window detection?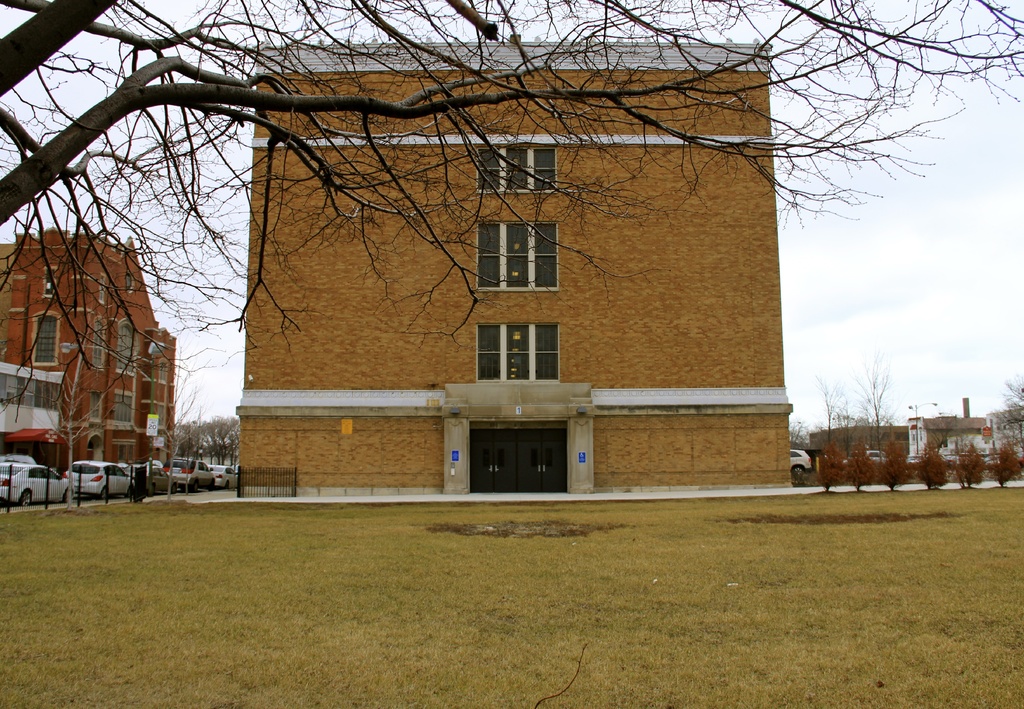
l=476, t=148, r=557, b=186
